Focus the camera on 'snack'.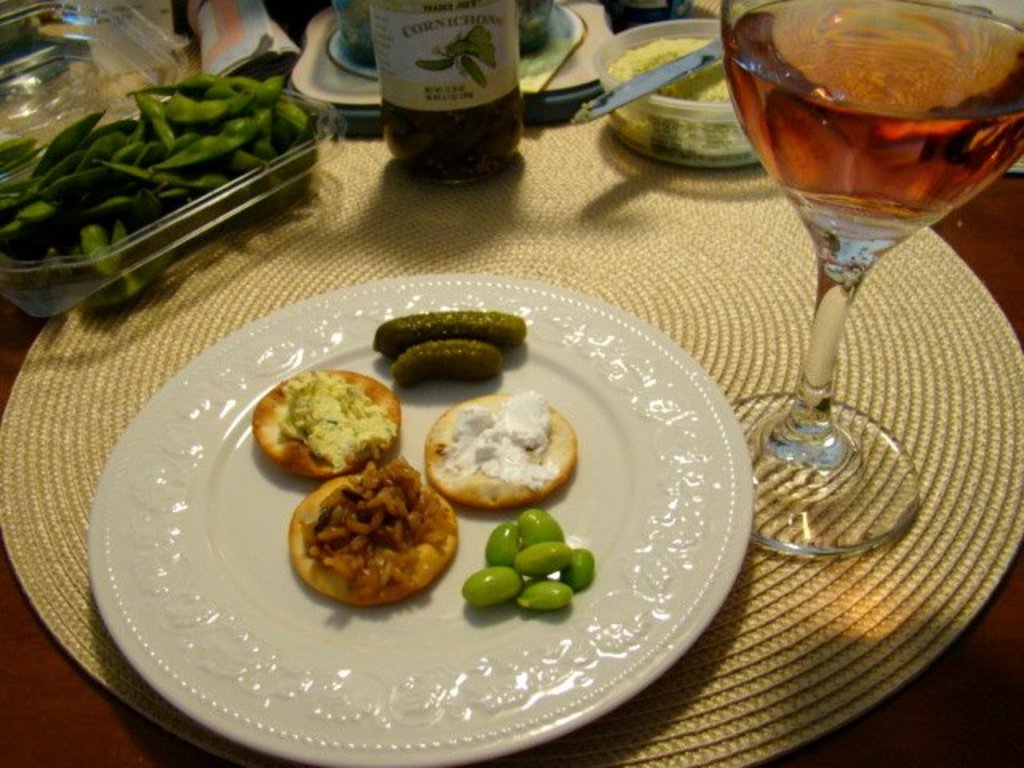
Focus region: 277,469,458,619.
